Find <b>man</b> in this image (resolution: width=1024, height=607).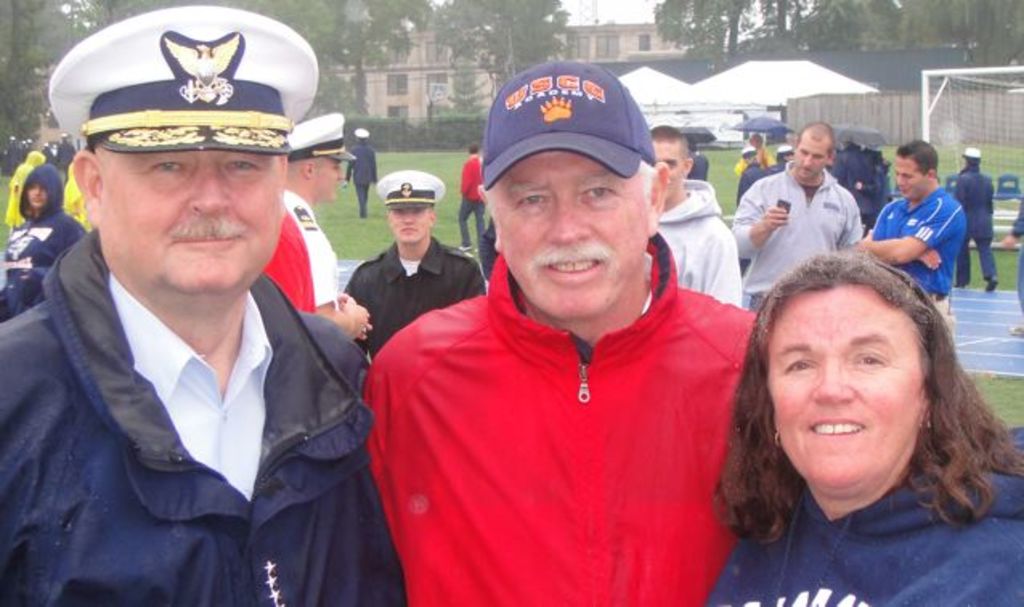
crop(454, 140, 483, 247).
